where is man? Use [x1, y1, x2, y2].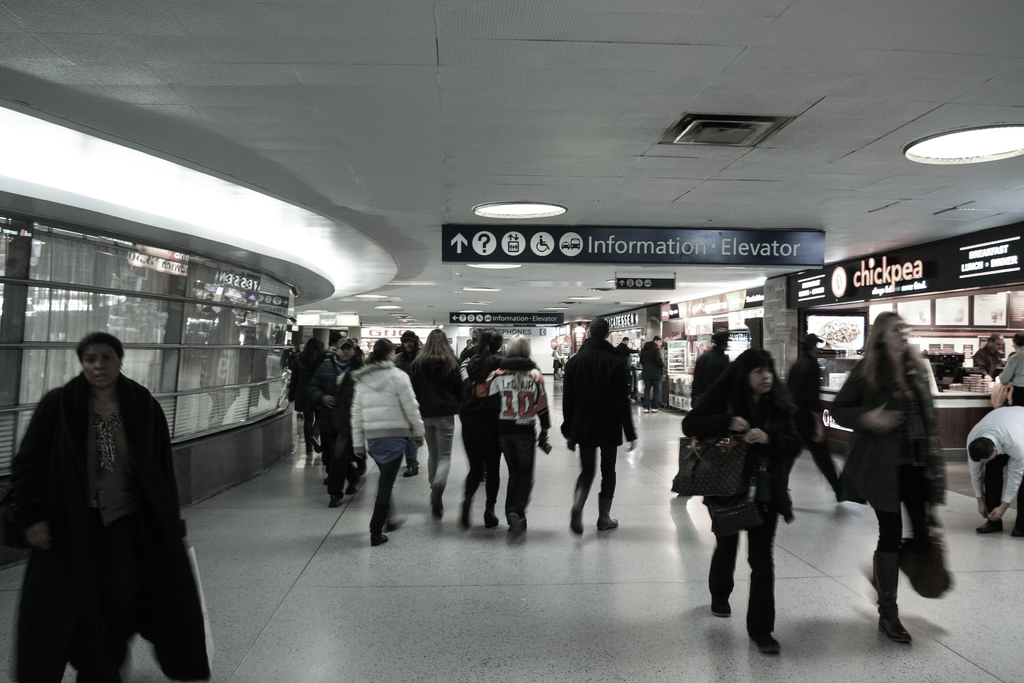
[301, 339, 364, 502].
